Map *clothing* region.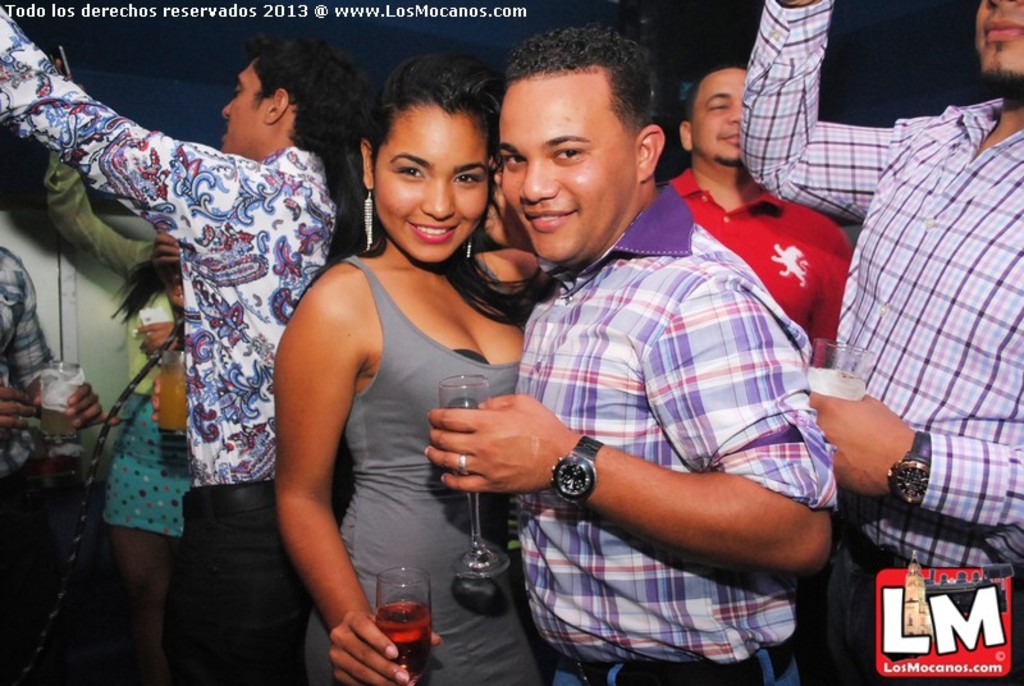
Mapped to box=[663, 155, 846, 385].
